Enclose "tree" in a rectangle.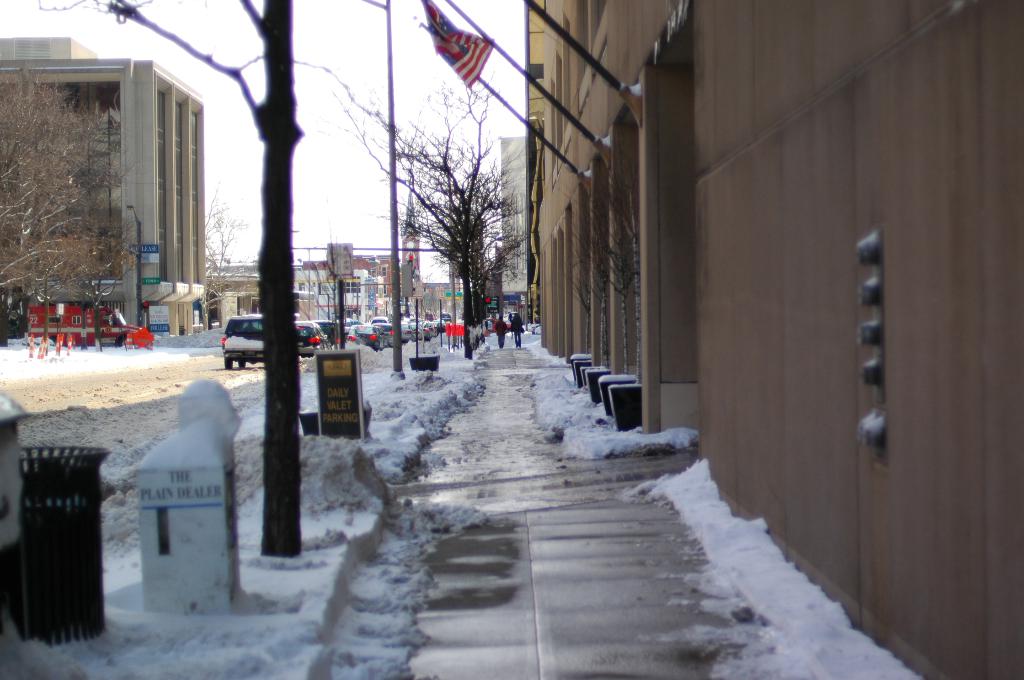
l=0, t=55, r=124, b=312.
